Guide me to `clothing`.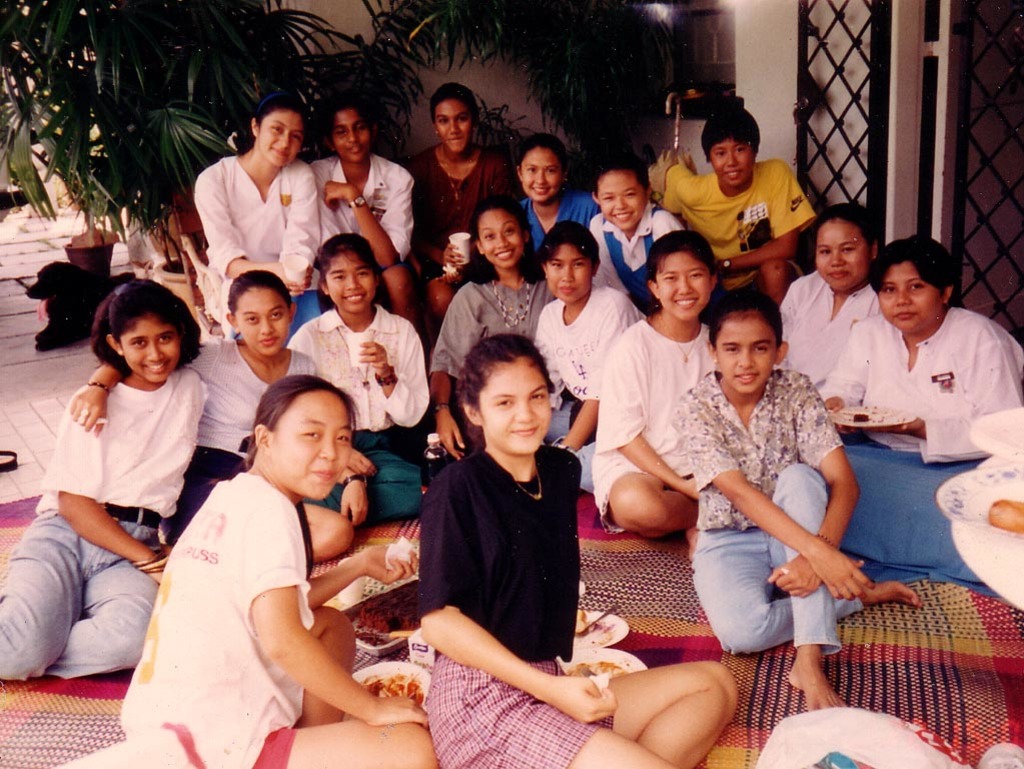
Guidance: <region>29, 343, 205, 665</region>.
